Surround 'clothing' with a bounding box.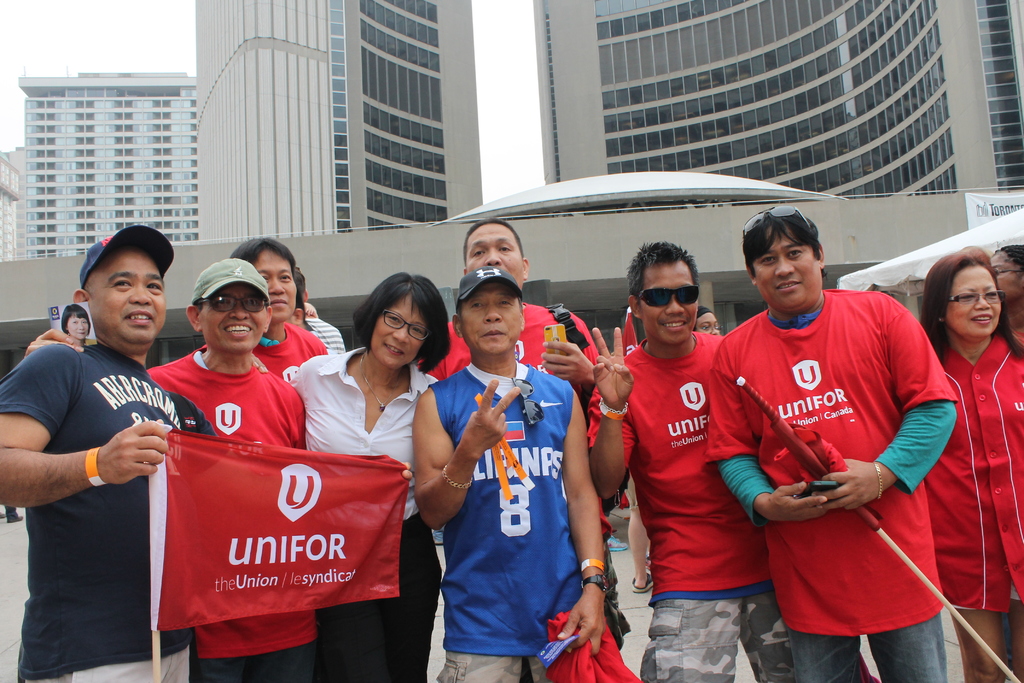
145/344/319/682.
